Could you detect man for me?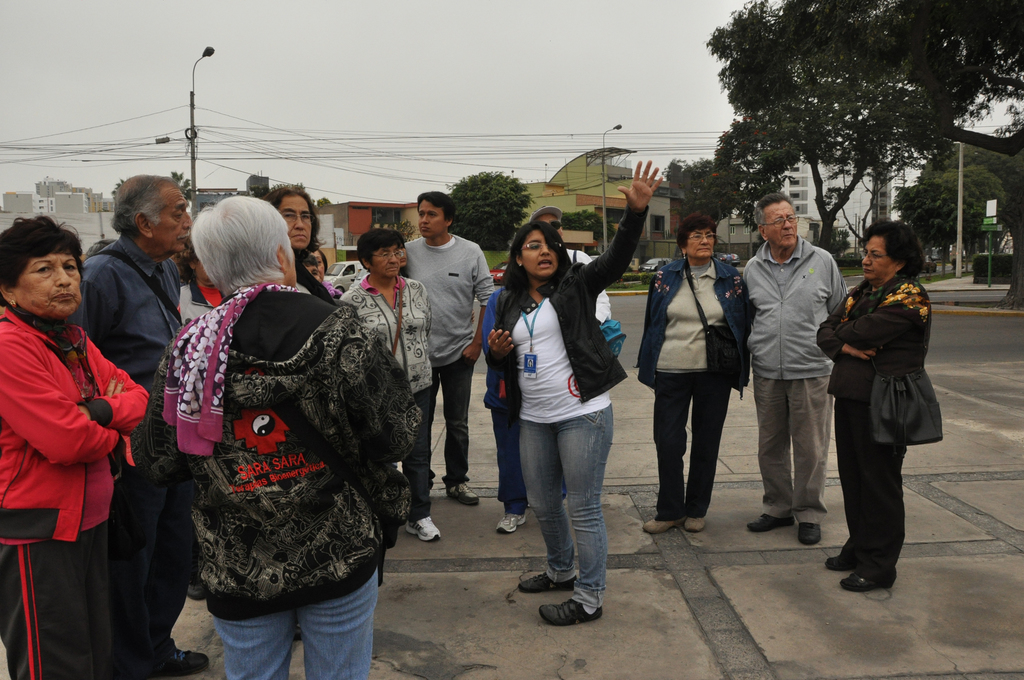
Detection result: bbox=(529, 202, 617, 323).
